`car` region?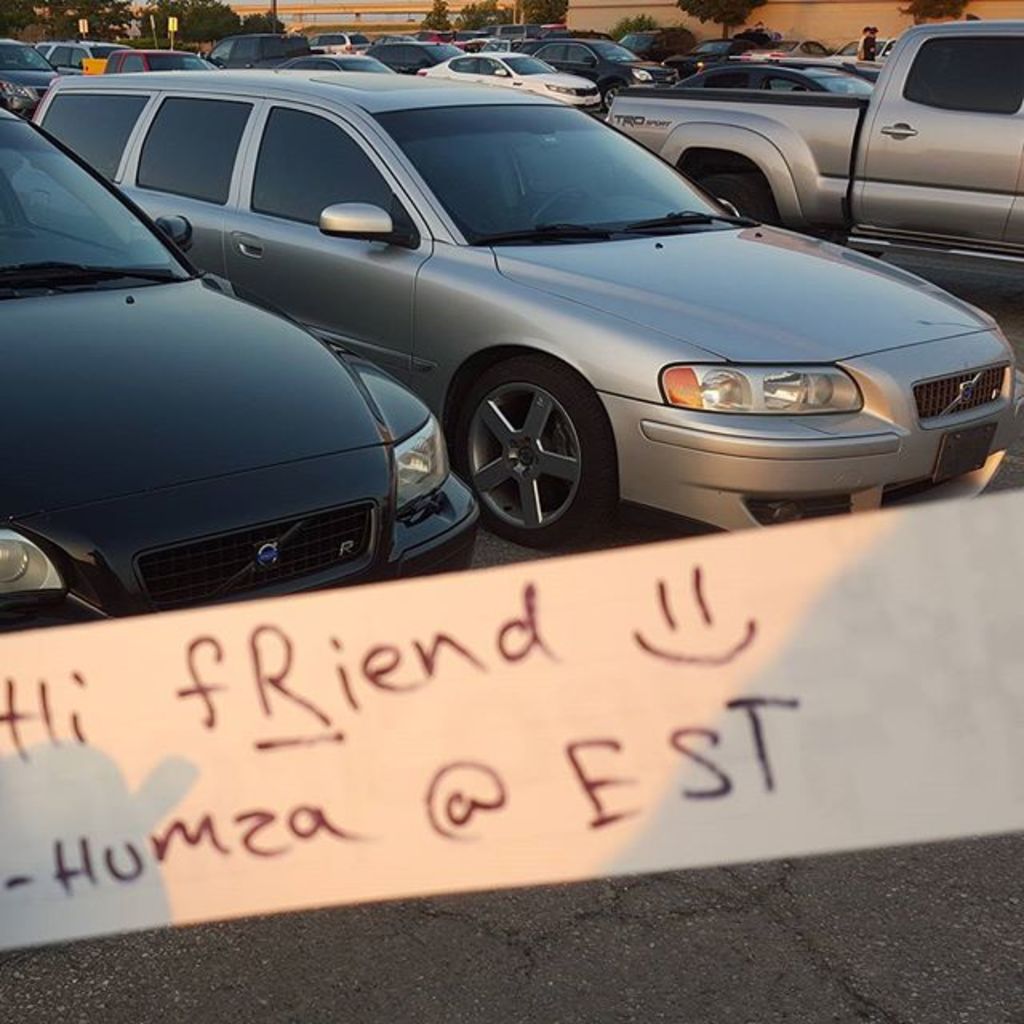
26/37/133/72
